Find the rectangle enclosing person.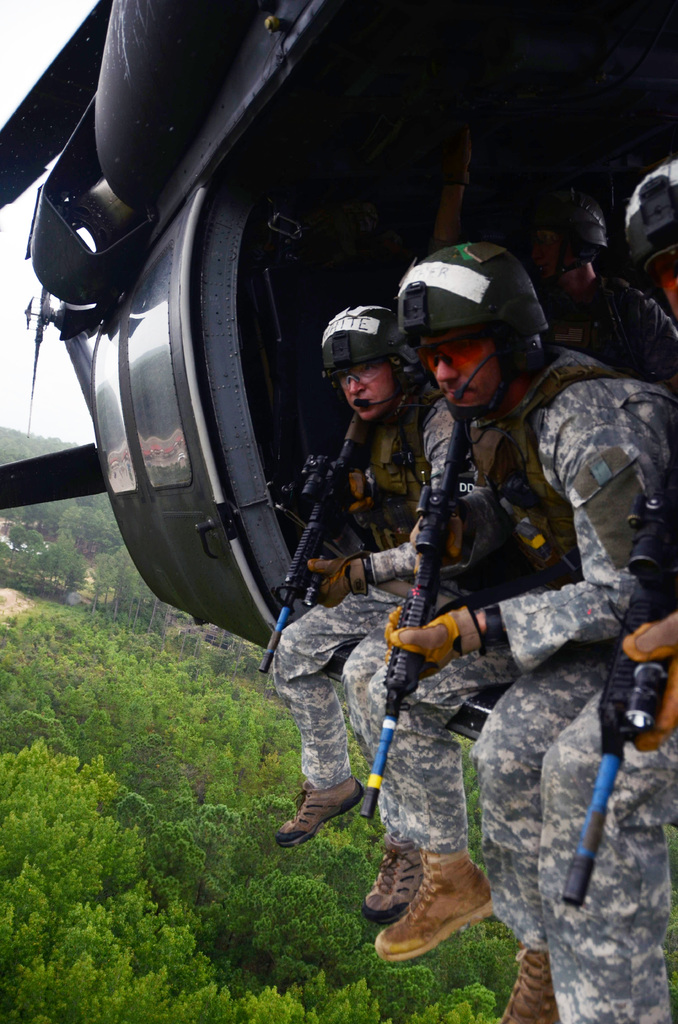
left=502, top=186, right=677, bottom=389.
